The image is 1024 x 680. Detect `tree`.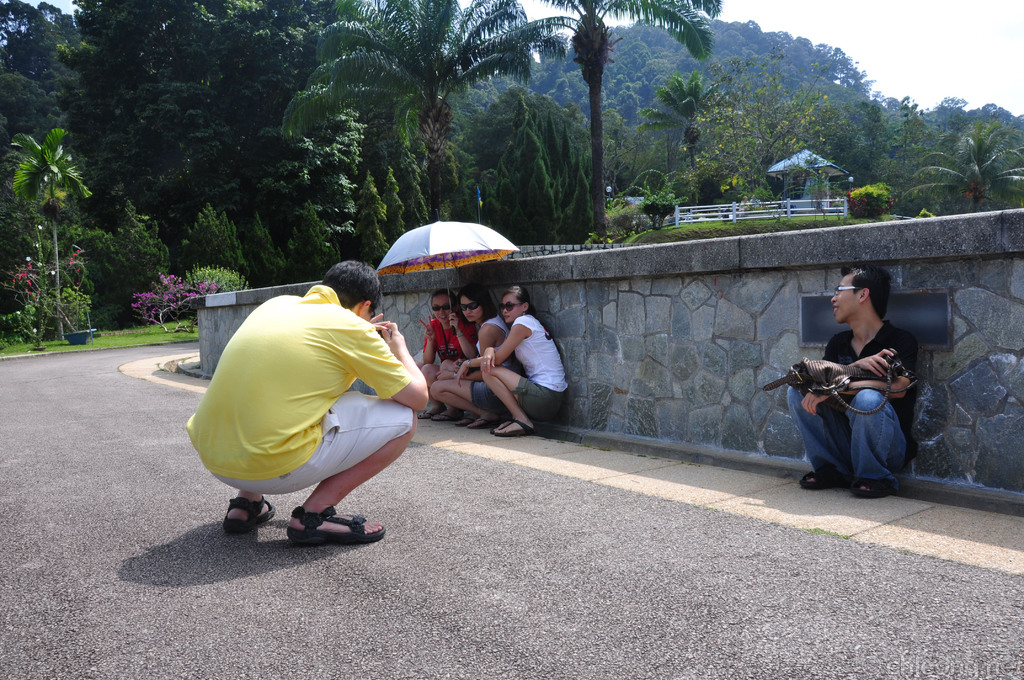
Detection: <bbox>722, 59, 844, 201</bbox>.
